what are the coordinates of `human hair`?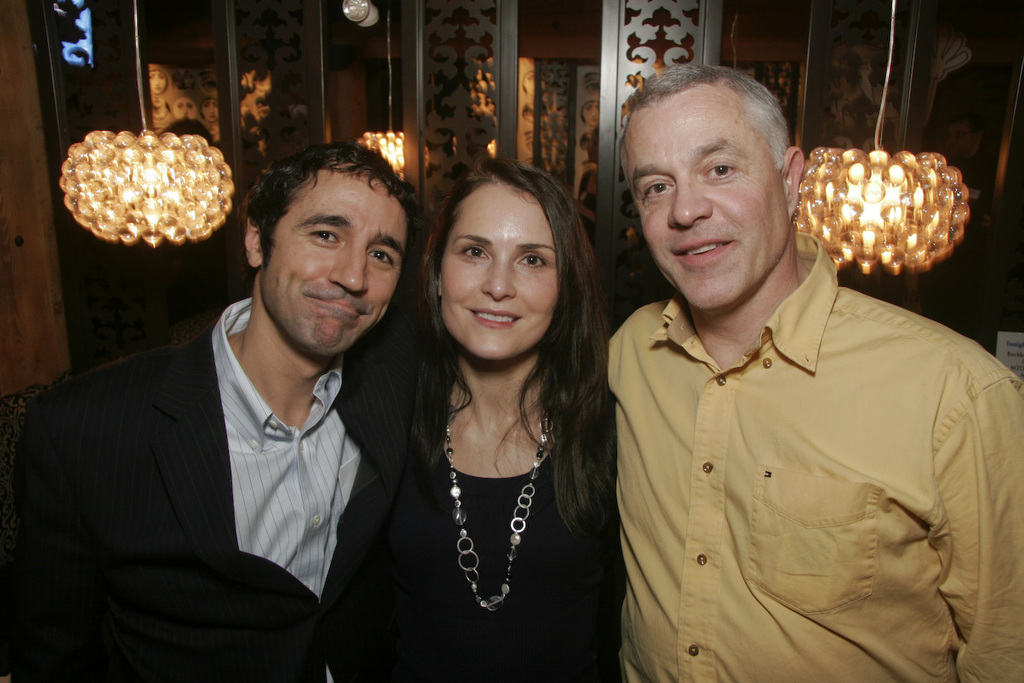
<region>614, 62, 790, 183</region>.
